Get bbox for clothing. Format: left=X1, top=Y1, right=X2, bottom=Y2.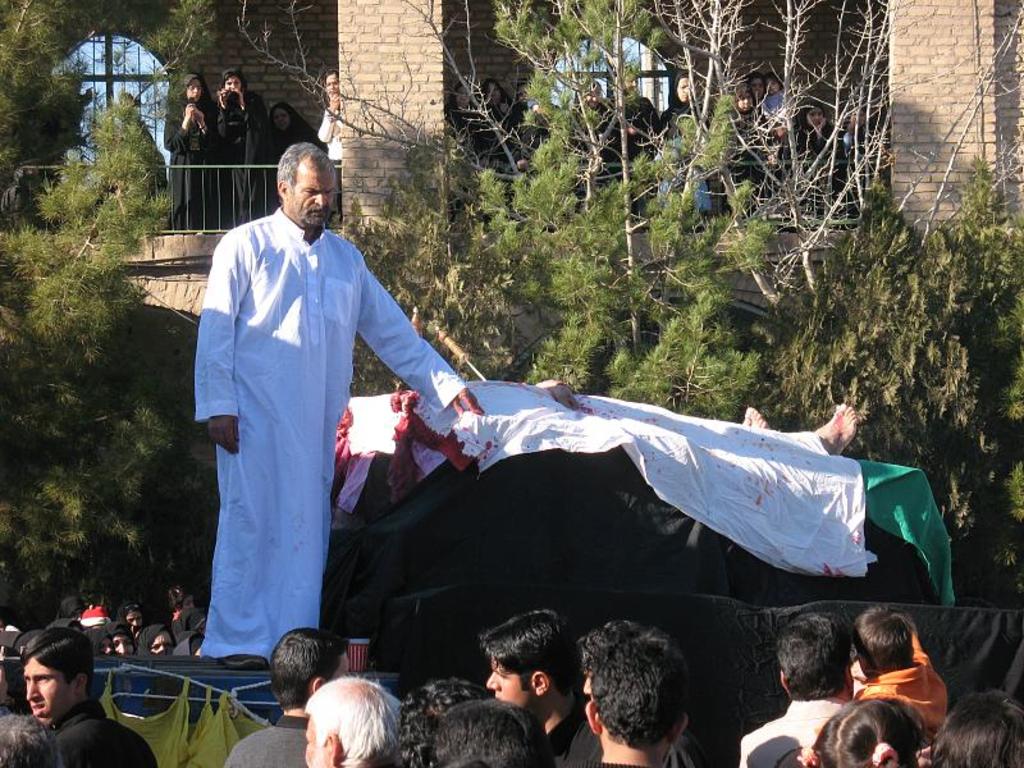
left=735, top=696, right=852, bottom=767.
